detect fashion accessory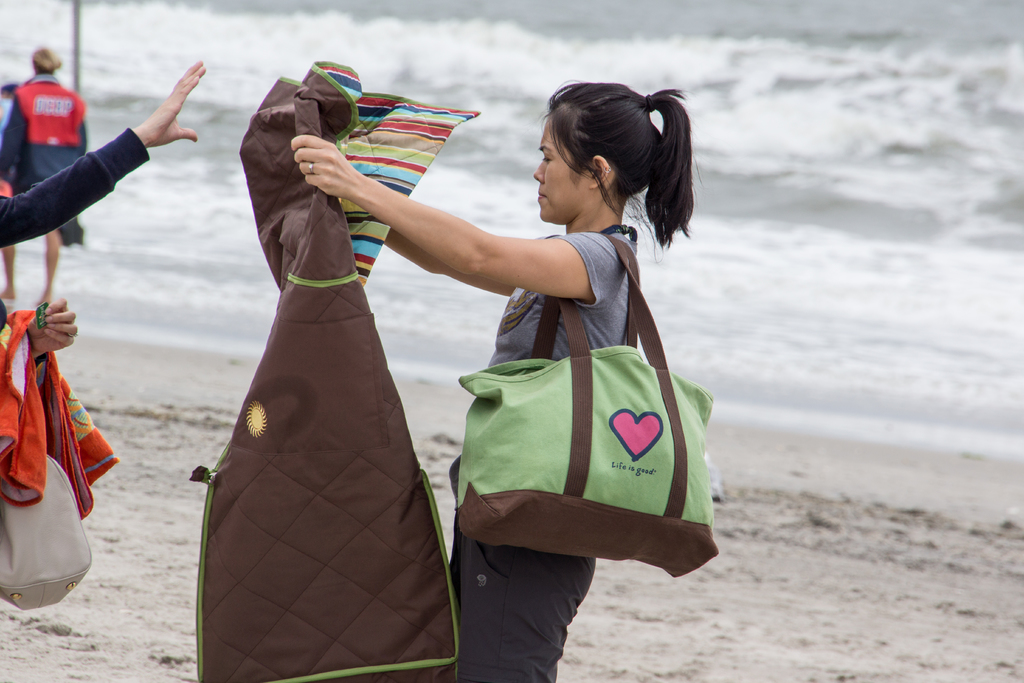
[left=457, top=234, right=721, bottom=580]
